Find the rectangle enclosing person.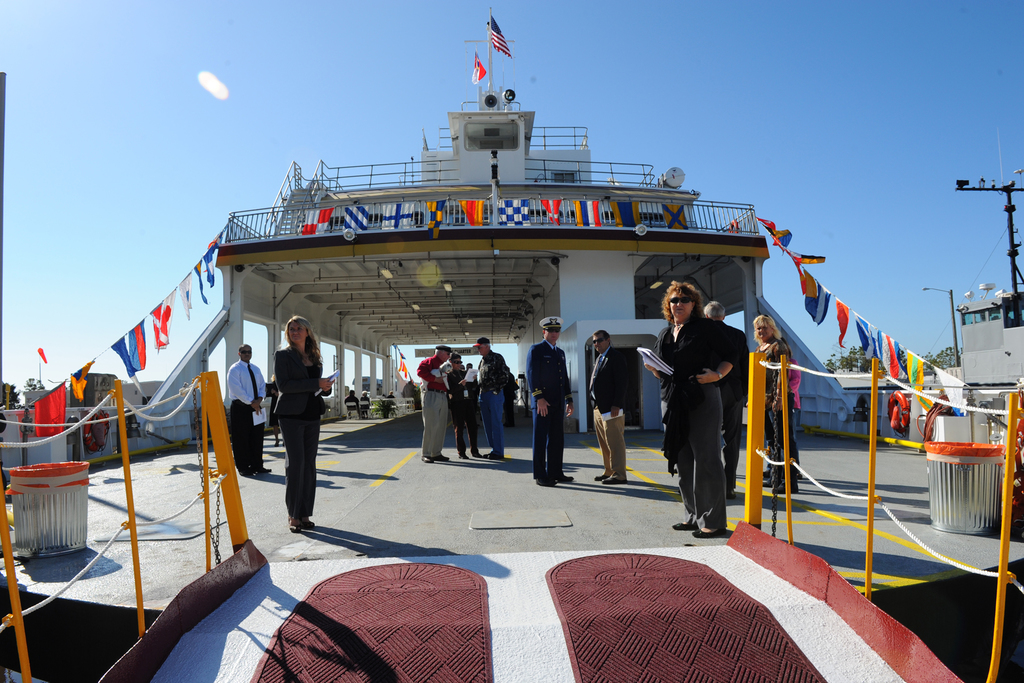
bbox(269, 314, 336, 528).
